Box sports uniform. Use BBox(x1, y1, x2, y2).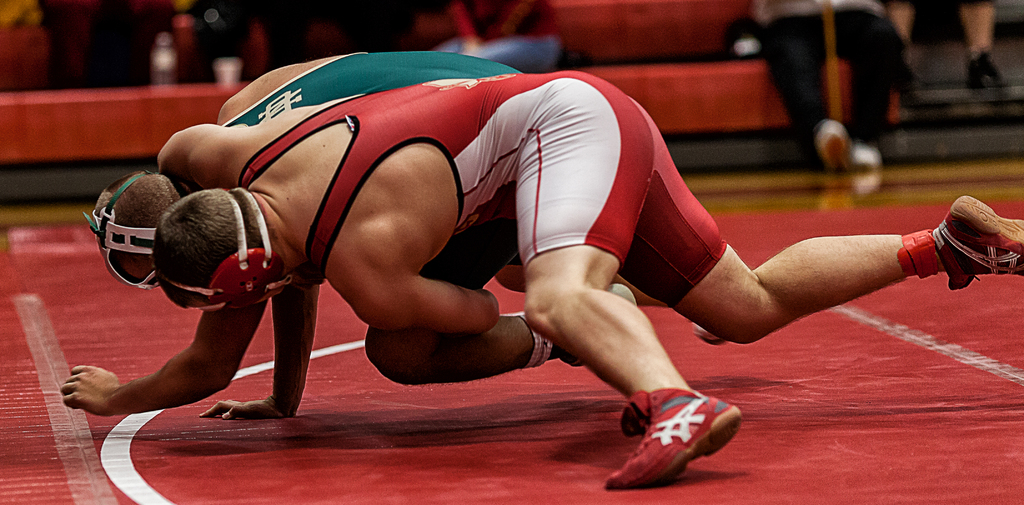
BBox(88, 51, 734, 368).
